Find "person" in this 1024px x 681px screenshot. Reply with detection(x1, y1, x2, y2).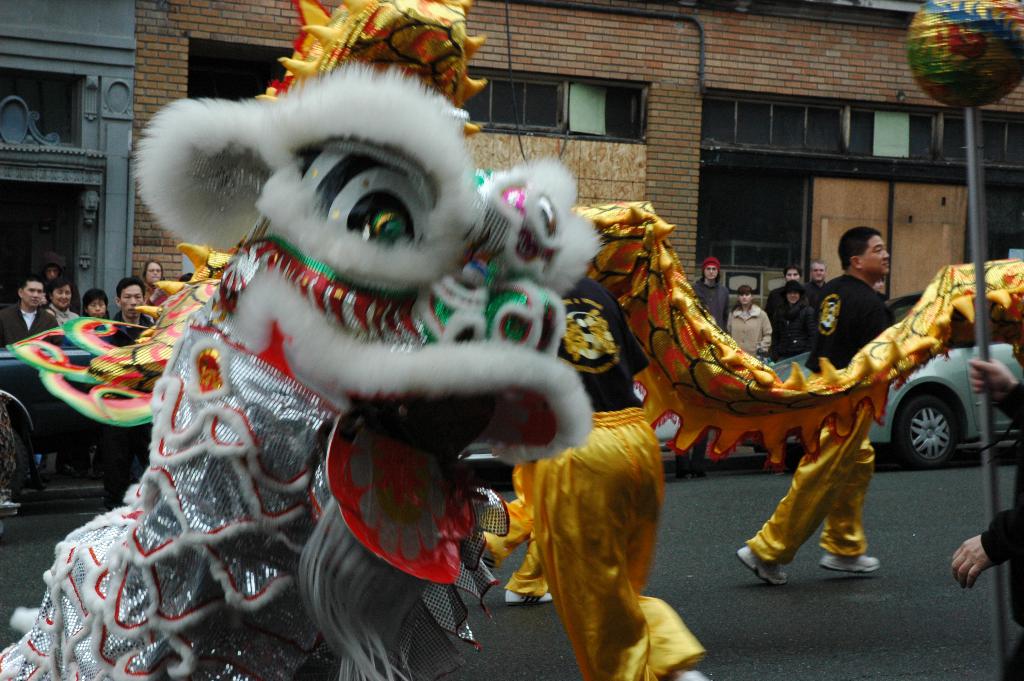
detection(545, 252, 714, 680).
